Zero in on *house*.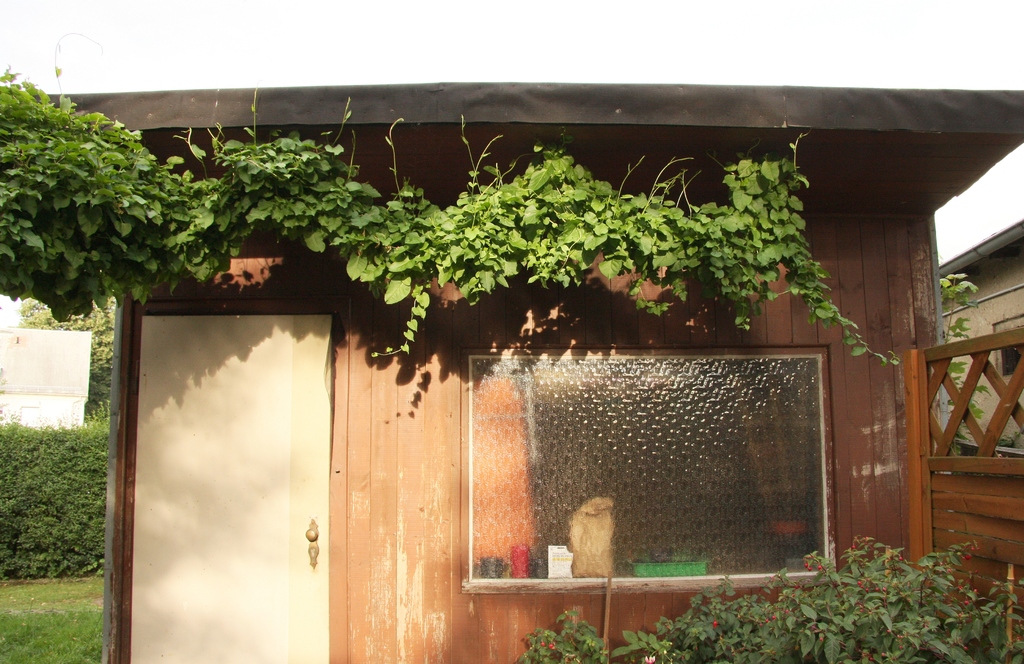
Zeroed in: rect(0, 81, 1023, 663).
